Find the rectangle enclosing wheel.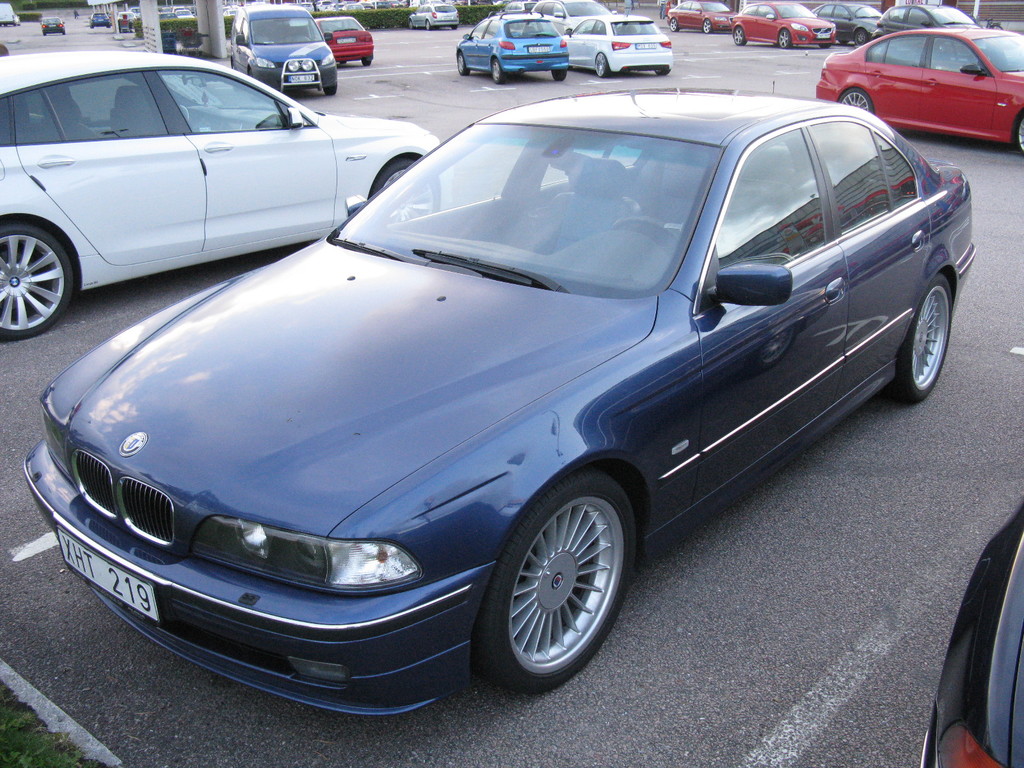
x1=877 y1=270 x2=951 y2=408.
